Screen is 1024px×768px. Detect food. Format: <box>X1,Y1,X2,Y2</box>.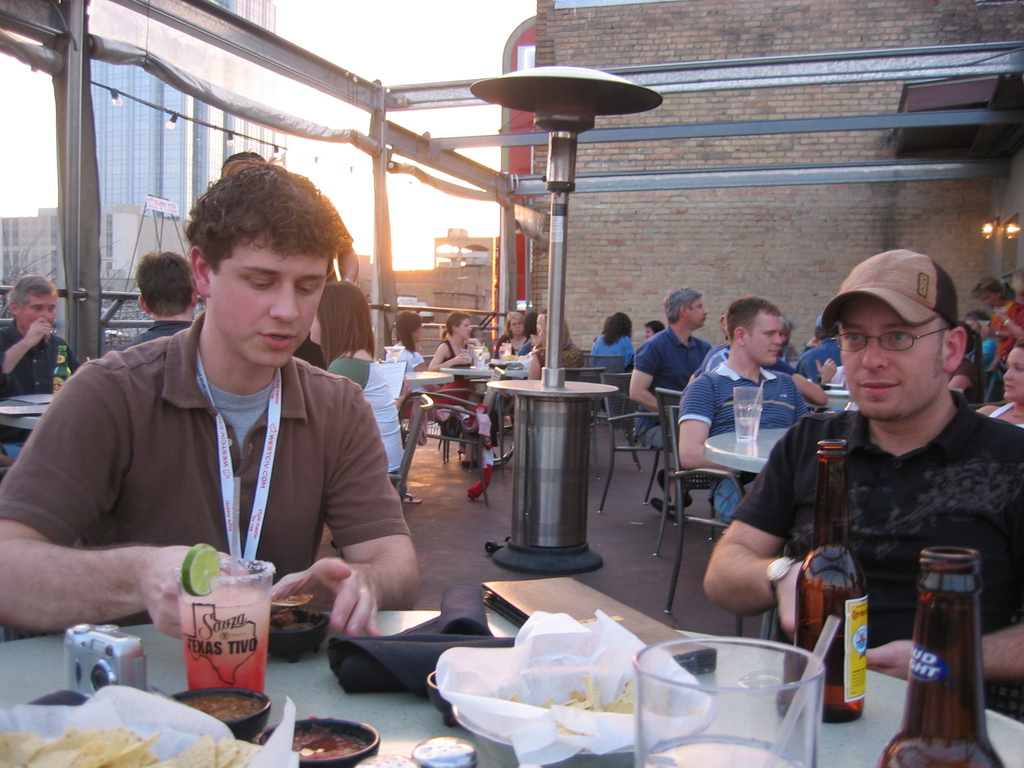
<box>269,709,363,762</box>.
